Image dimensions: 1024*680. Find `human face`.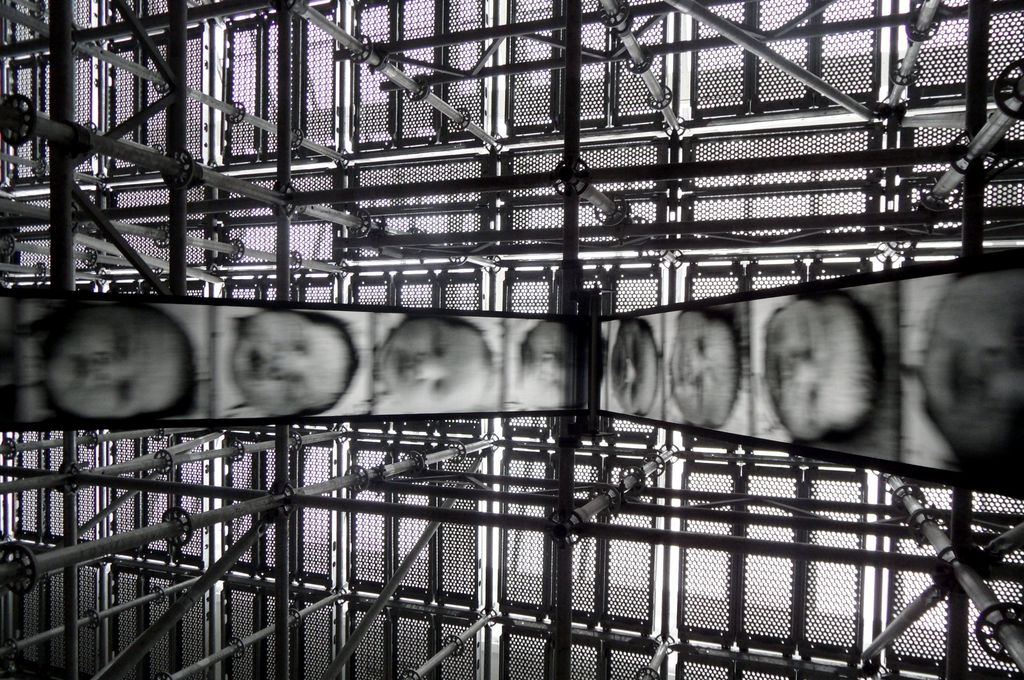
916 280 1021 464.
